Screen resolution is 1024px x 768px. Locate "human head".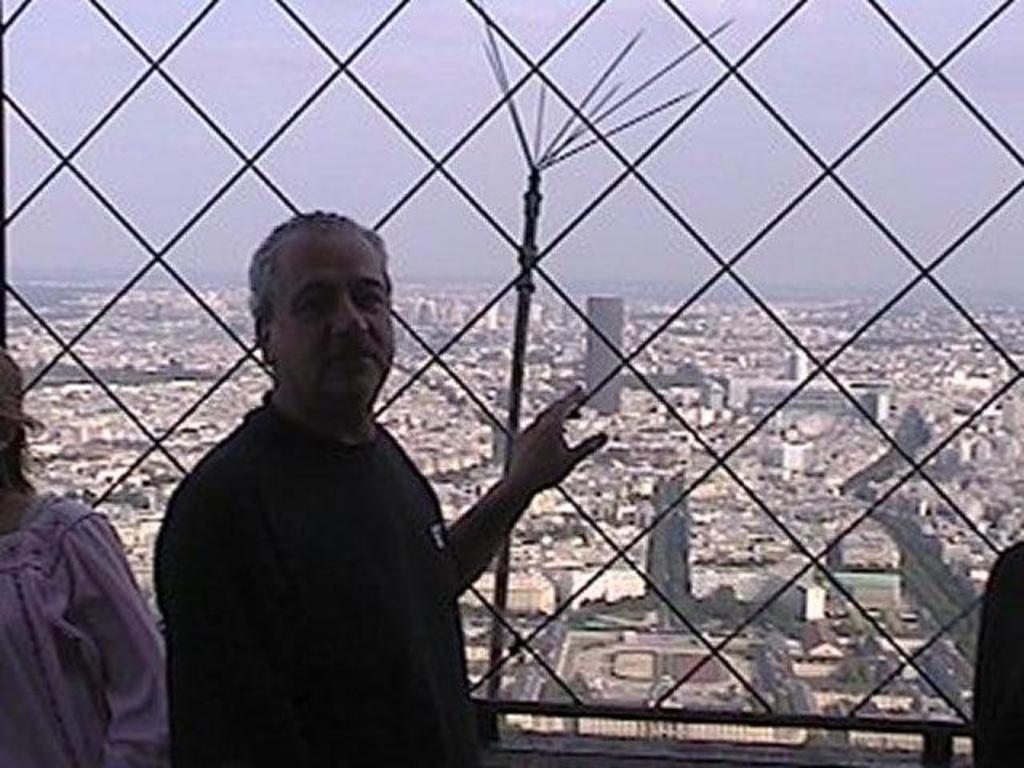
237 214 390 406.
